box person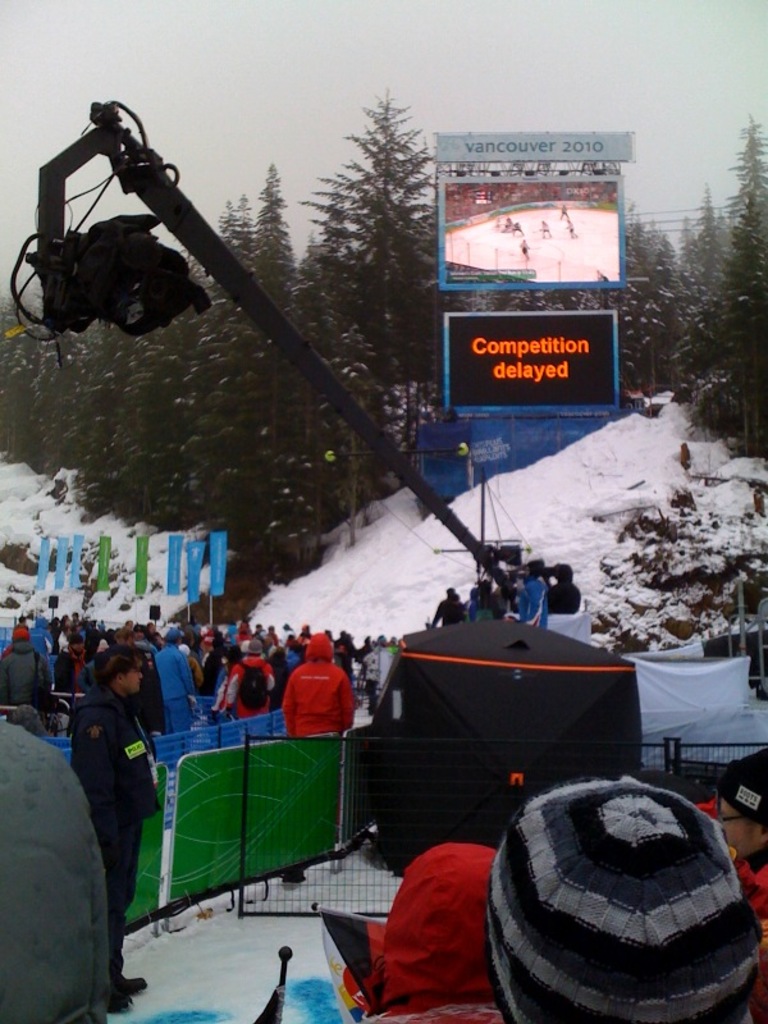
<box>278,630,361,740</box>
